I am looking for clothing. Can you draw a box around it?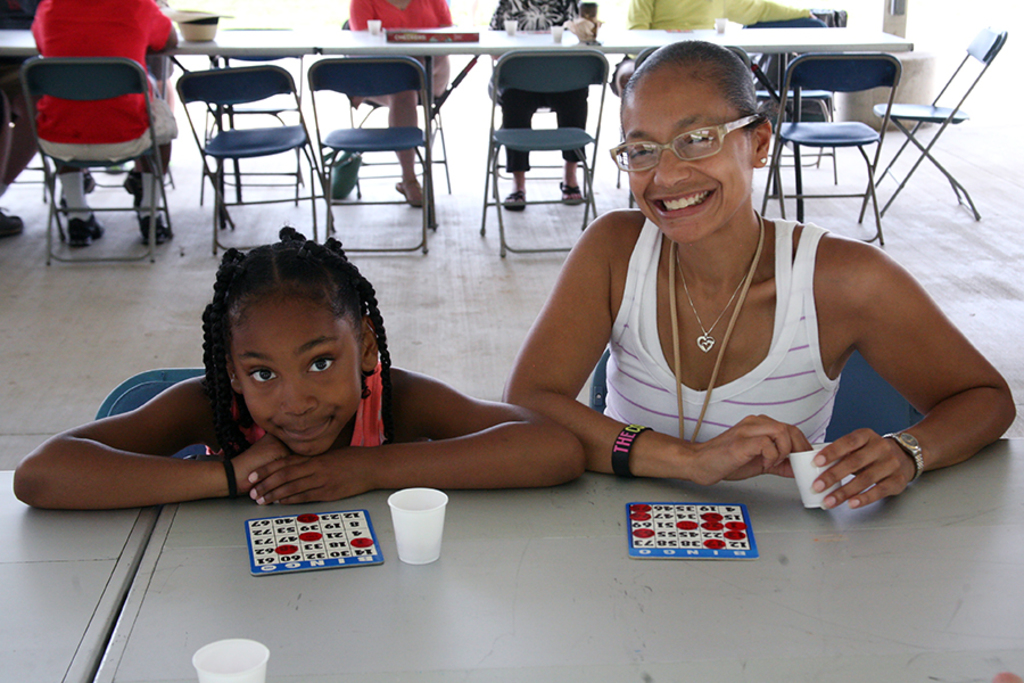
Sure, the bounding box is l=344, t=0, r=456, b=107.
